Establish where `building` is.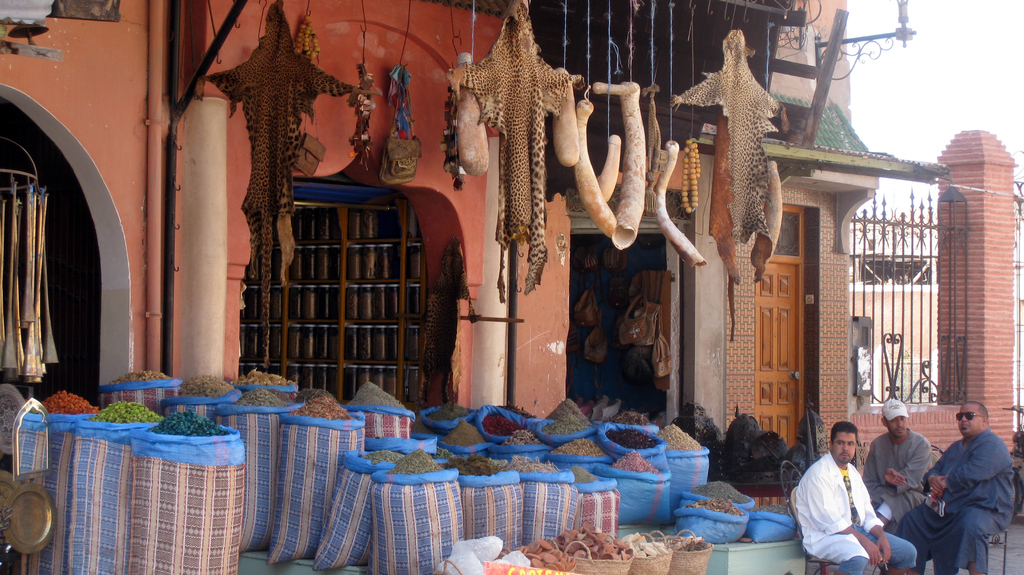
Established at 0 0 1021 574.
